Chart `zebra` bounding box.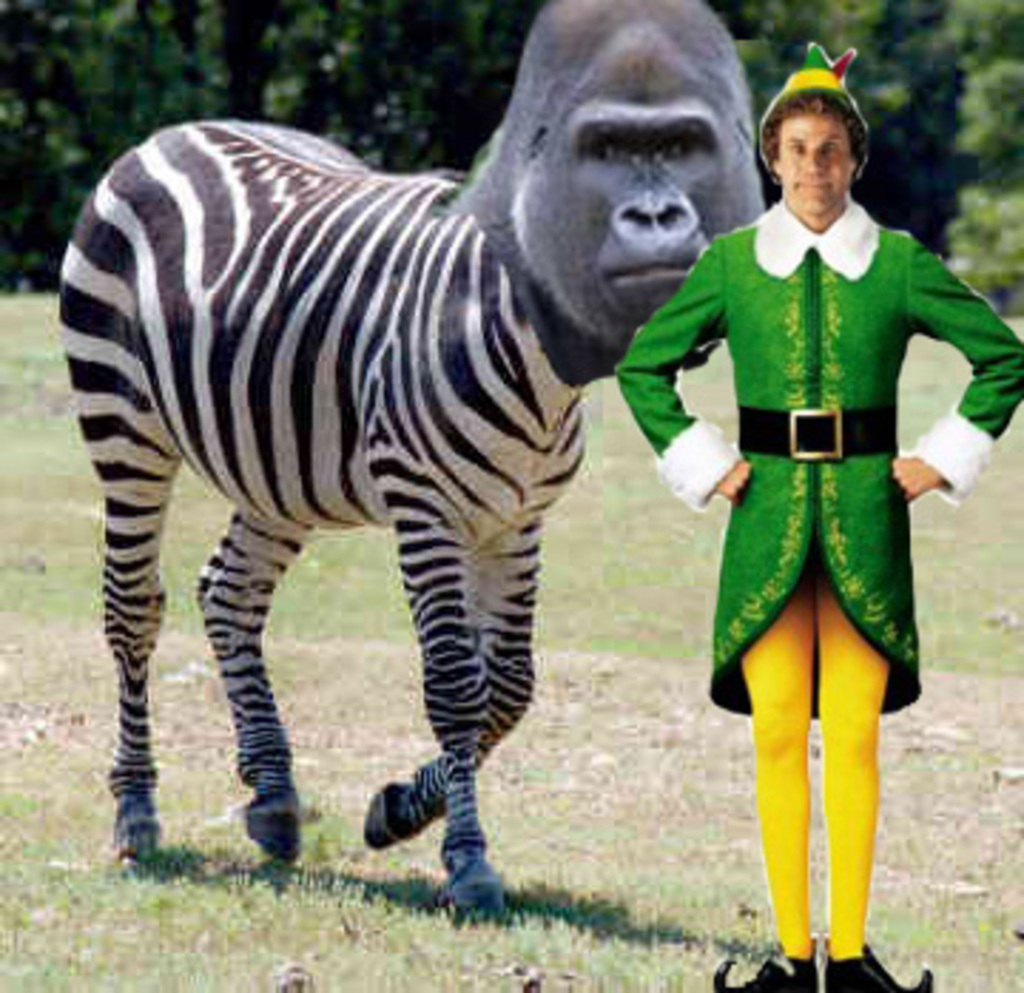
Charted: {"x1": 54, "y1": 0, "x2": 765, "y2": 930}.
